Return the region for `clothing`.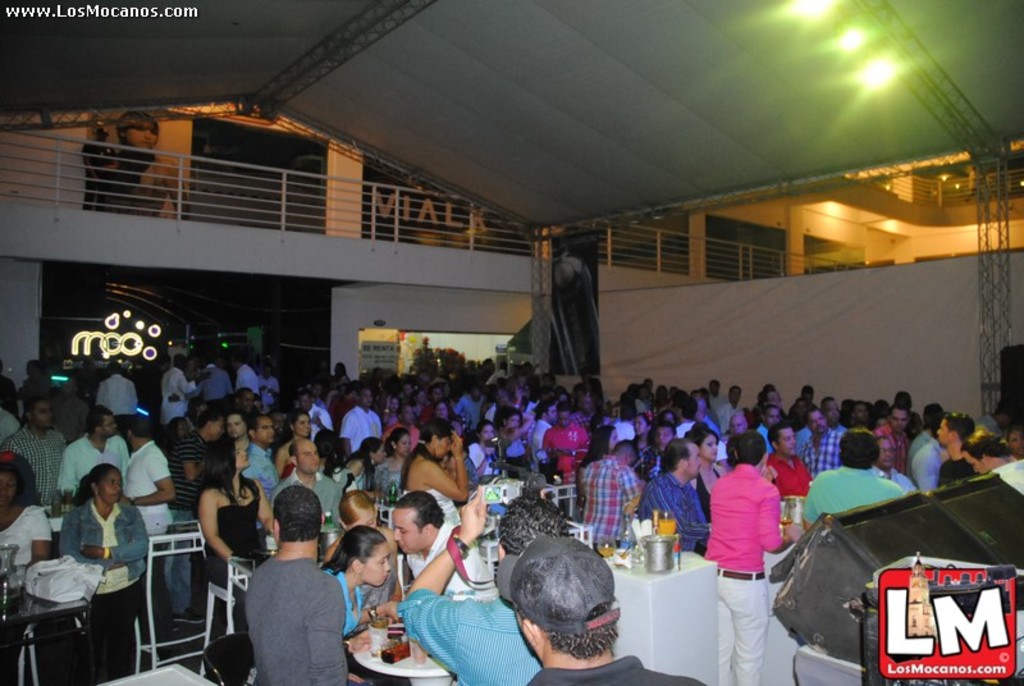
(x1=521, y1=648, x2=709, y2=685).
